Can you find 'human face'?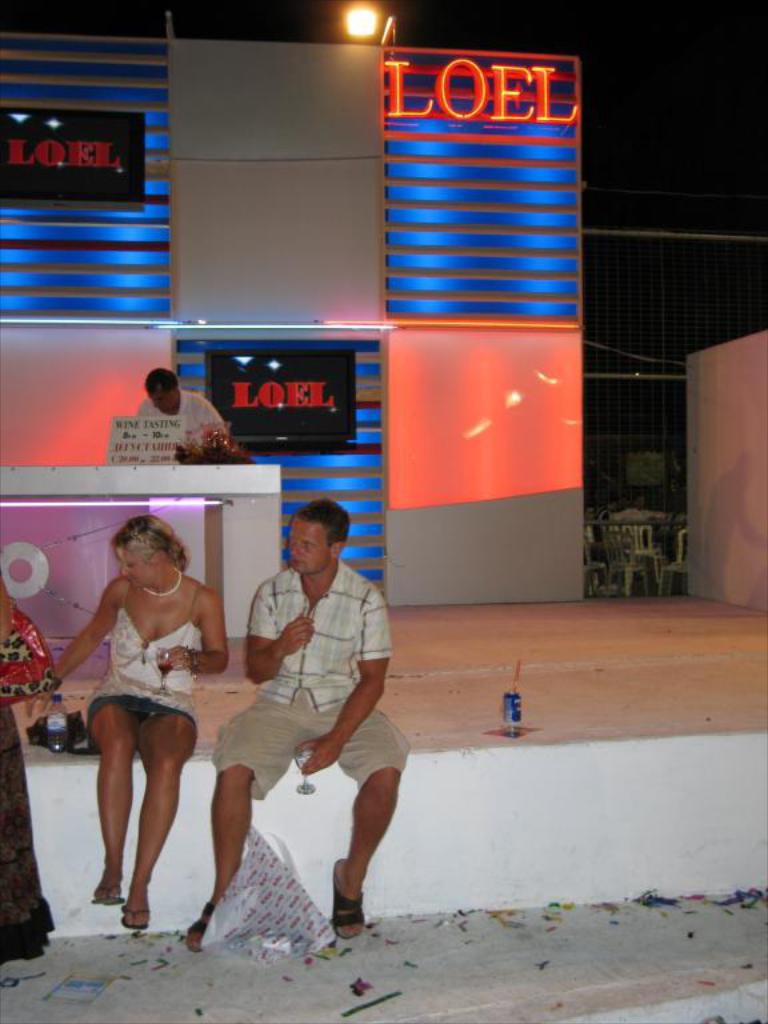
Yes, bounding box: (left=113, top=547, right=153, bottom=589).
